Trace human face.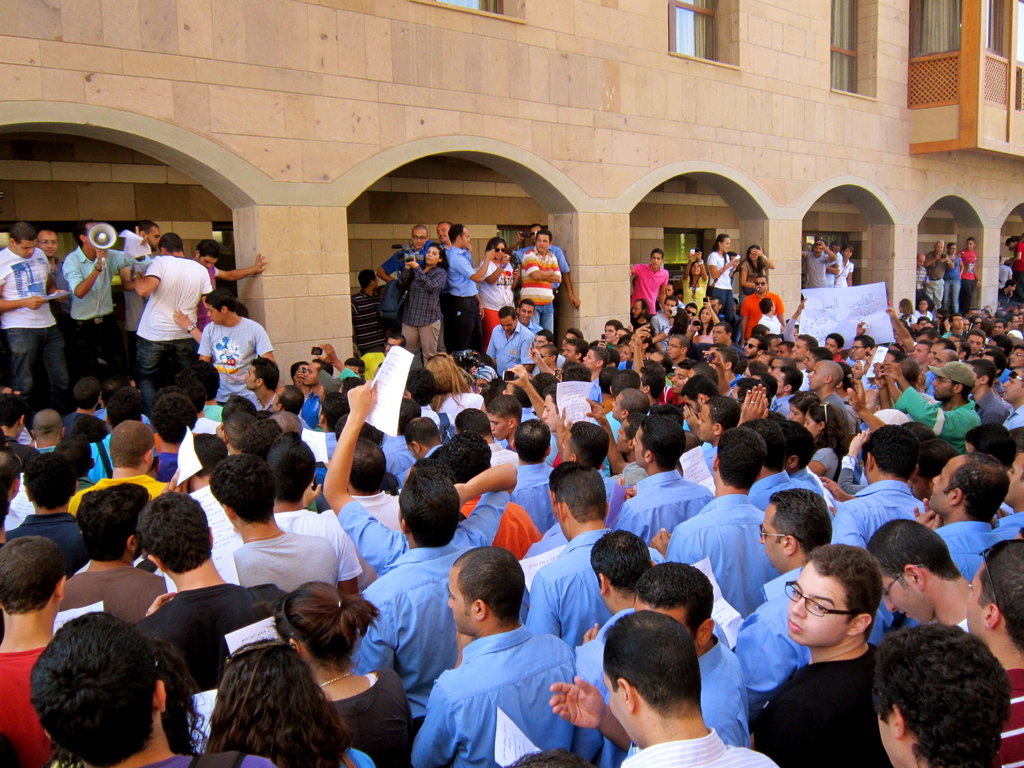
Traced to (240,361,259,387).
